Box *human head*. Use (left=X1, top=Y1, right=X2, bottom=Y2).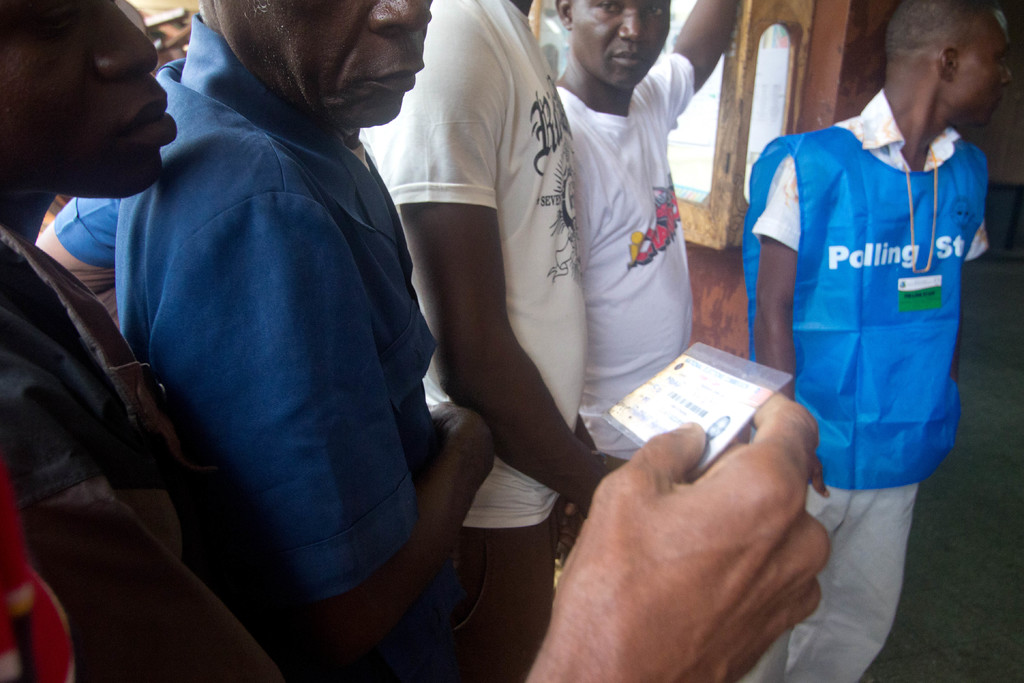
(left=886, top=0, right=1014, bottom=126).
